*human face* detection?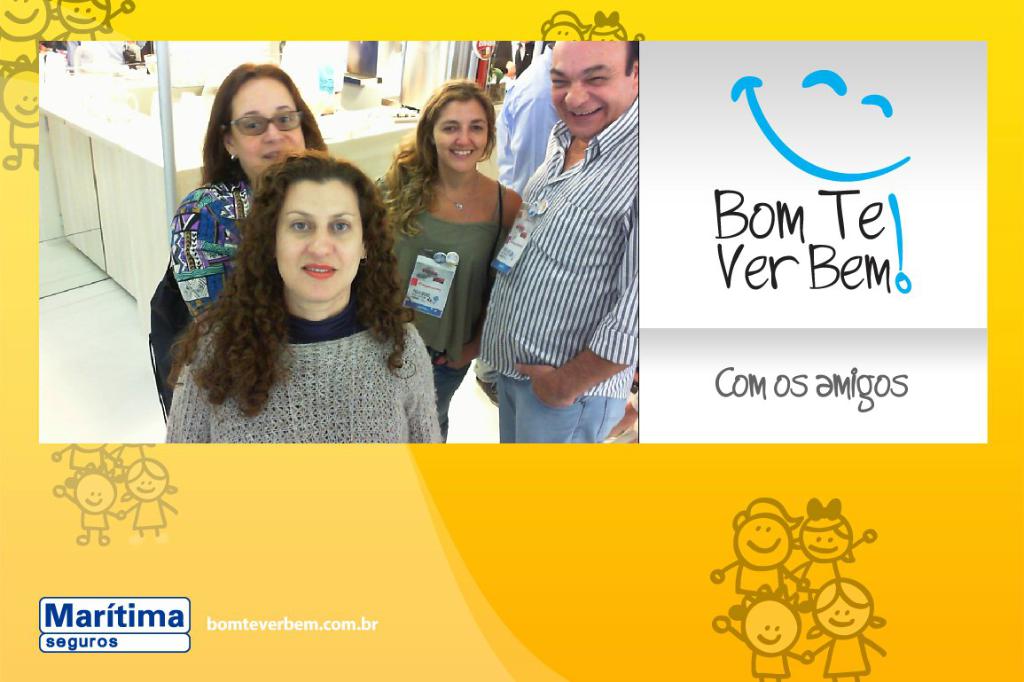
rect(227, 74, 306, 178)
